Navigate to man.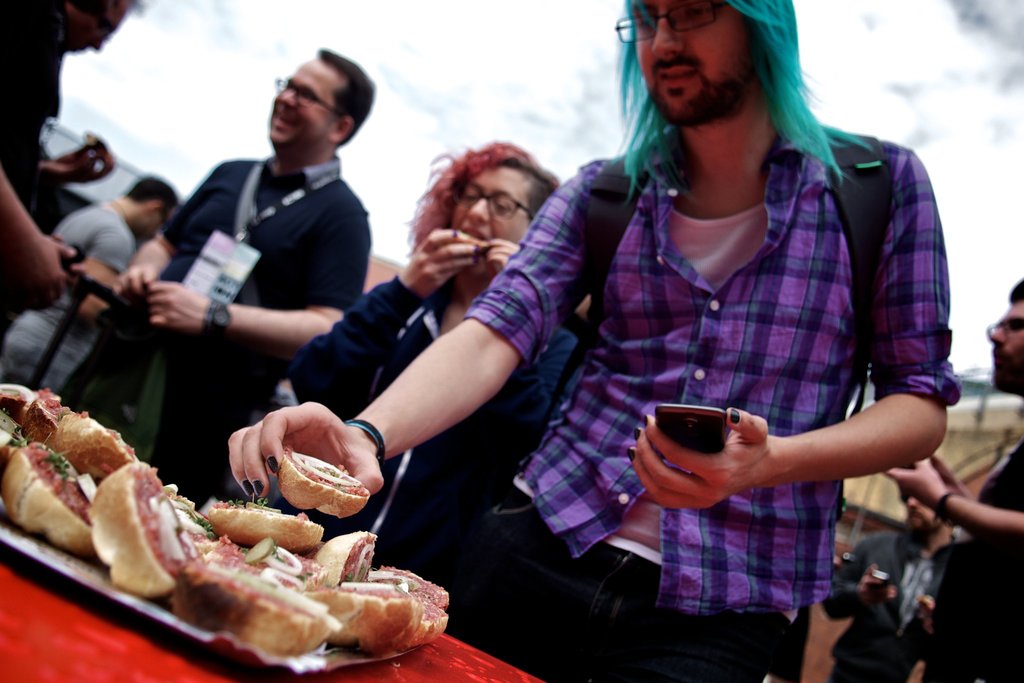
Navigation target: <box>0,171,182,394</box>.
